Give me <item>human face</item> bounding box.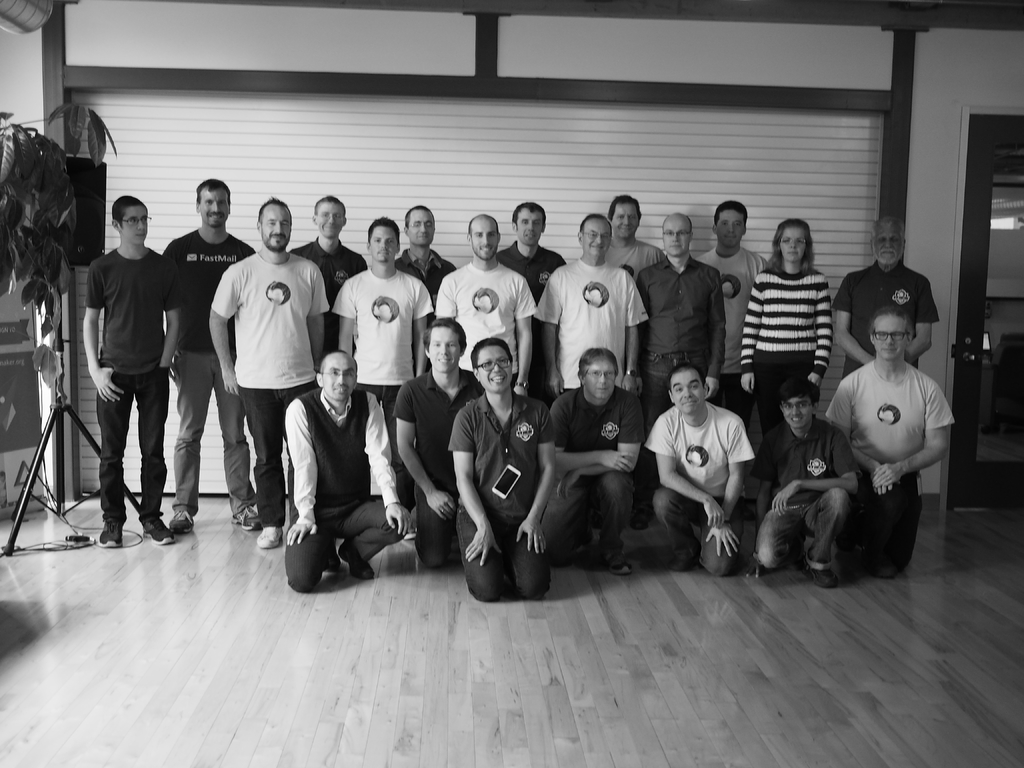
<box>872,315,906,361</box>.
